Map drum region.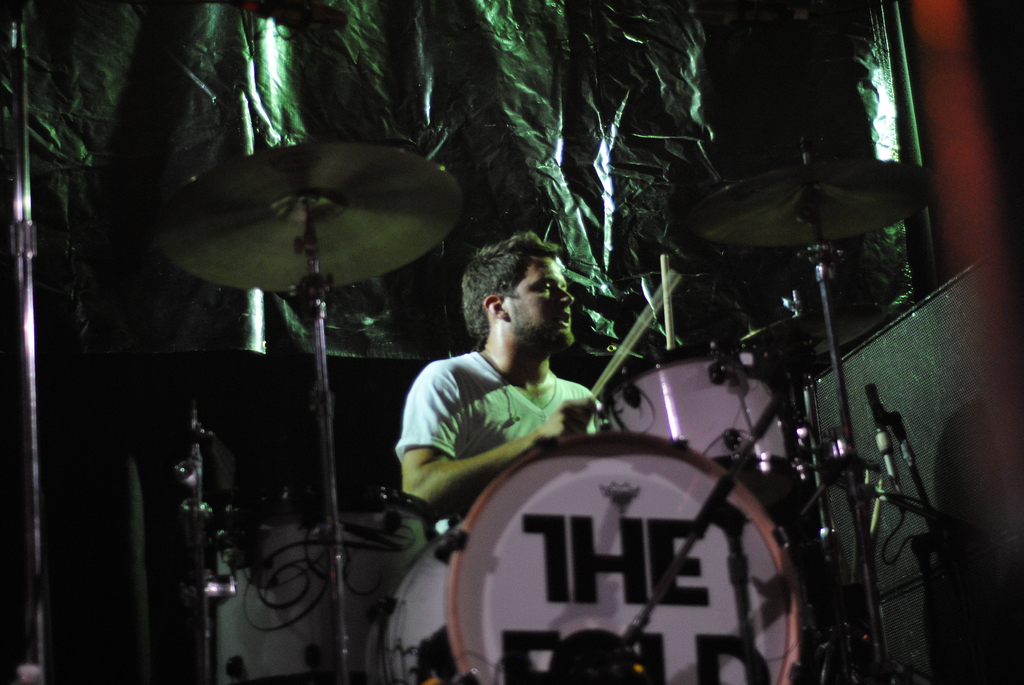
Mapped to 596, 342, 808, 489.
